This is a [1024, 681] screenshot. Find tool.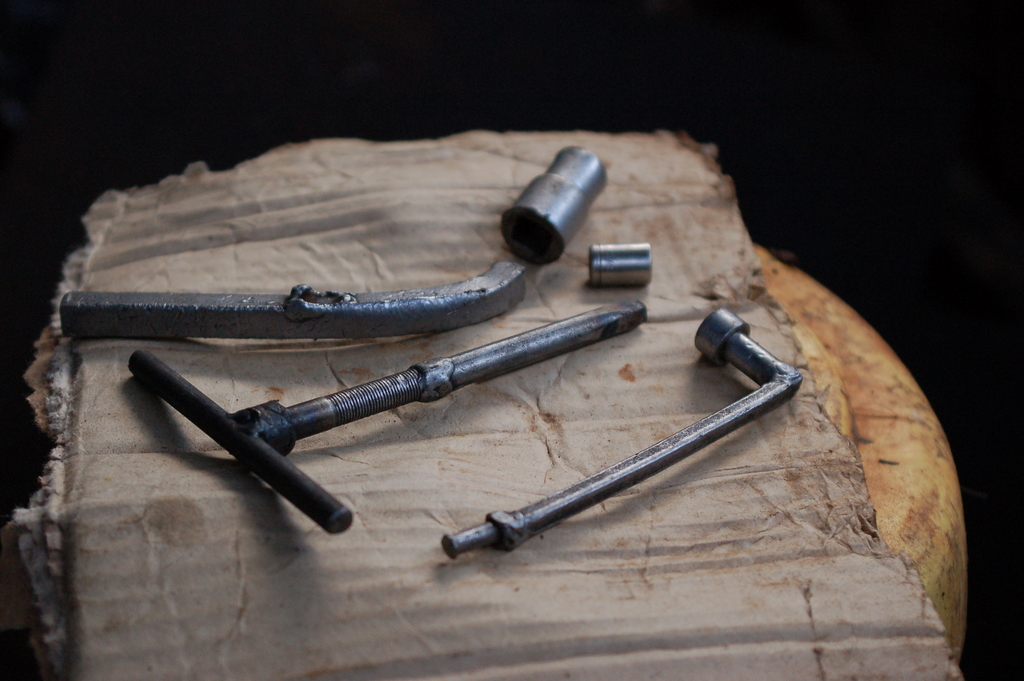
Bounding box: (x1=128, y1=293, x2=639, y2=543).
